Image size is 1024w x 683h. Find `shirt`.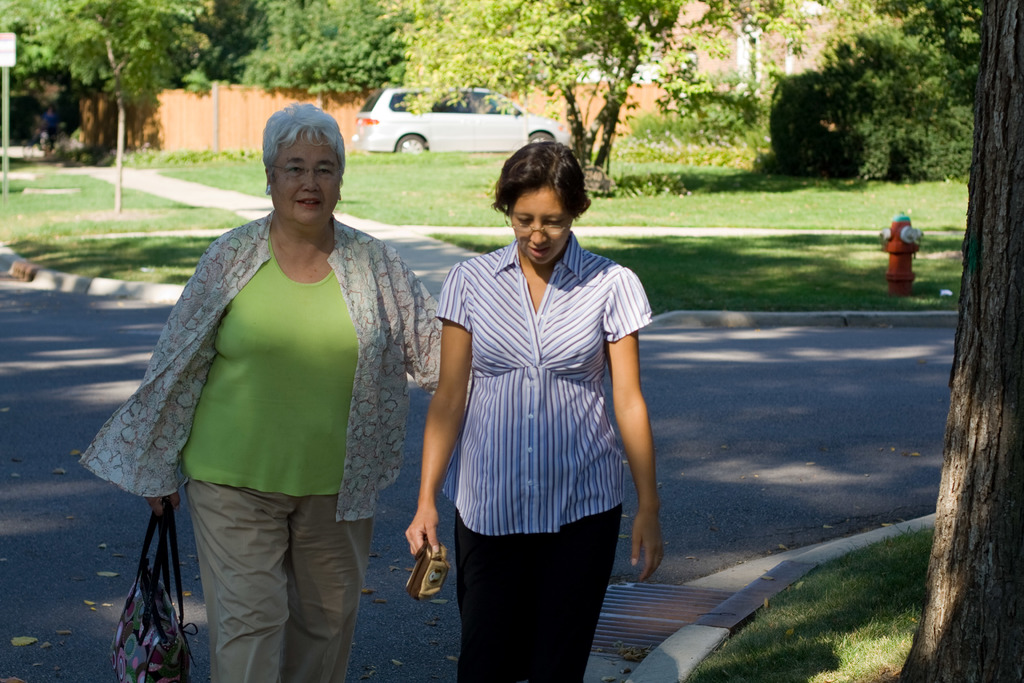
BBox(433, 238, 655, 536).
